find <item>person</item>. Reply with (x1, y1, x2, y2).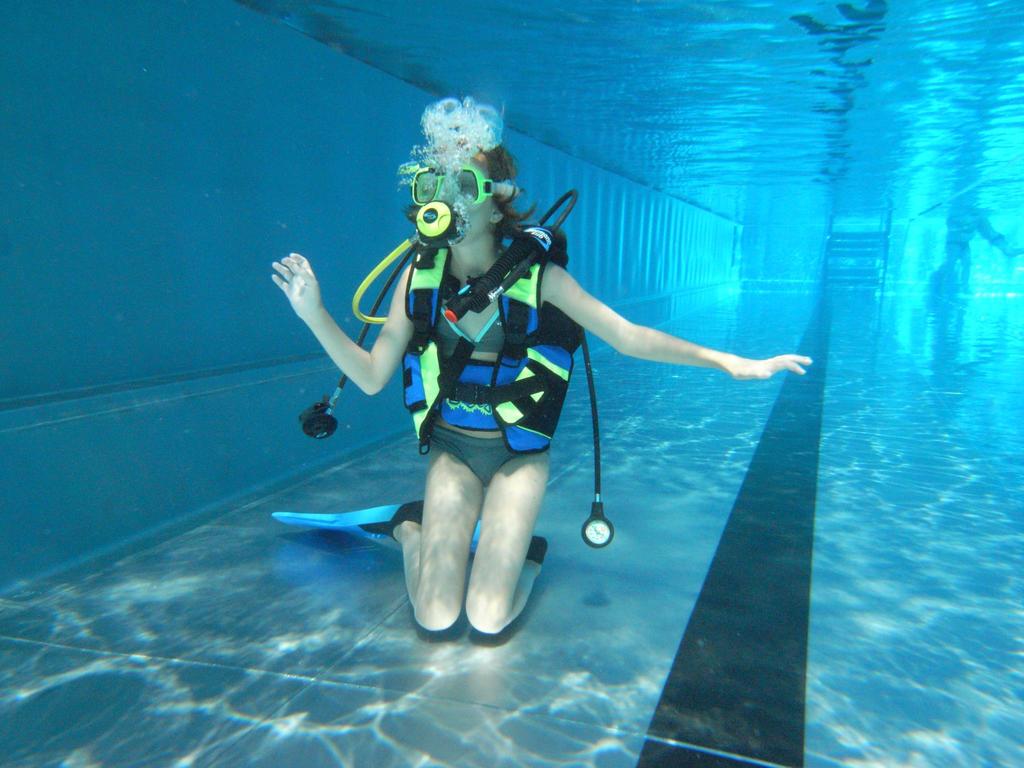
(265, 132, 811, 631).
